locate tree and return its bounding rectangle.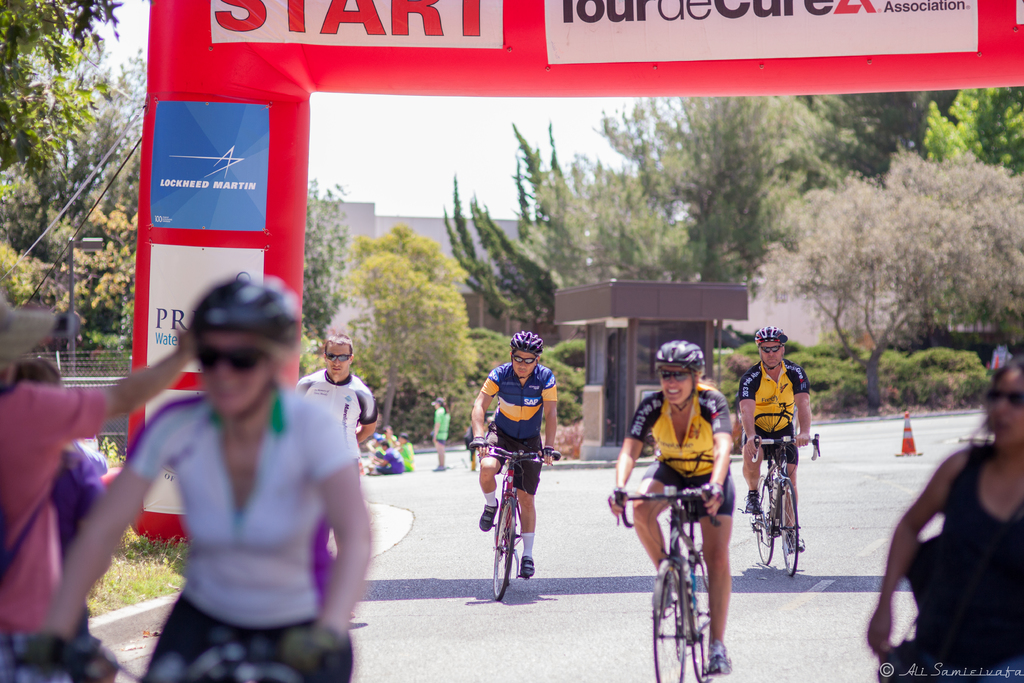
box(0, 0, 151, 378).
